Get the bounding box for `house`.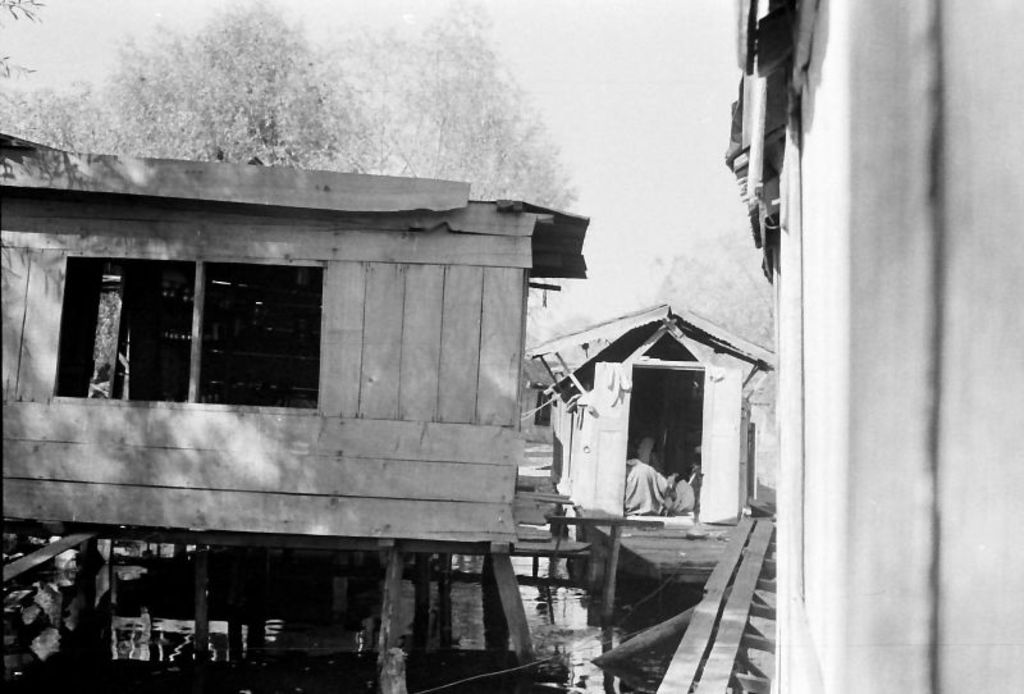
(520, 280, 782, 566).
